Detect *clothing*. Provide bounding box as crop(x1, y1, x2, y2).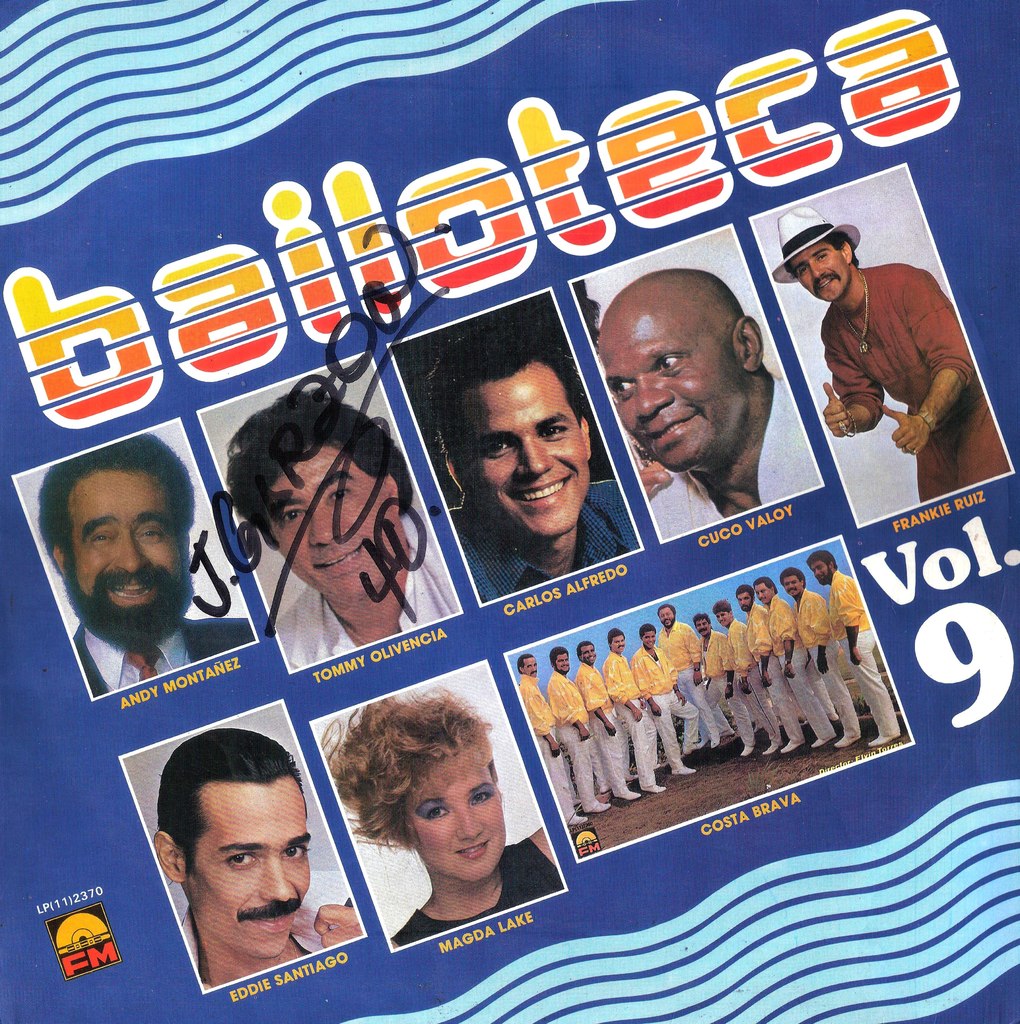
crop(718, 598, 800, 741).
